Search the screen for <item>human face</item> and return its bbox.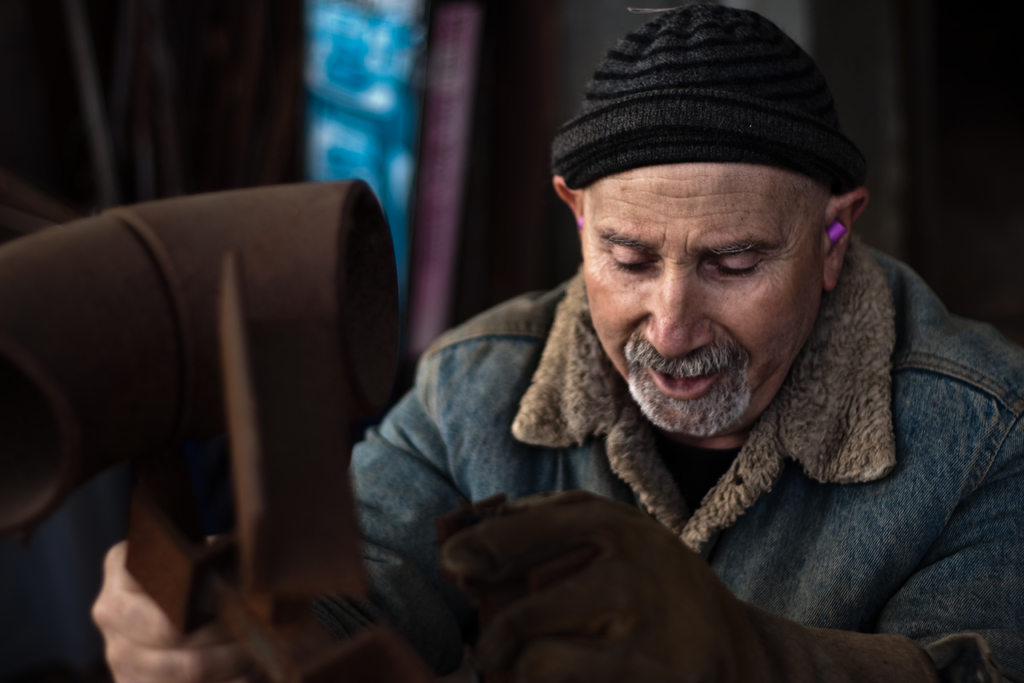
Found: 584/163/832/444.
